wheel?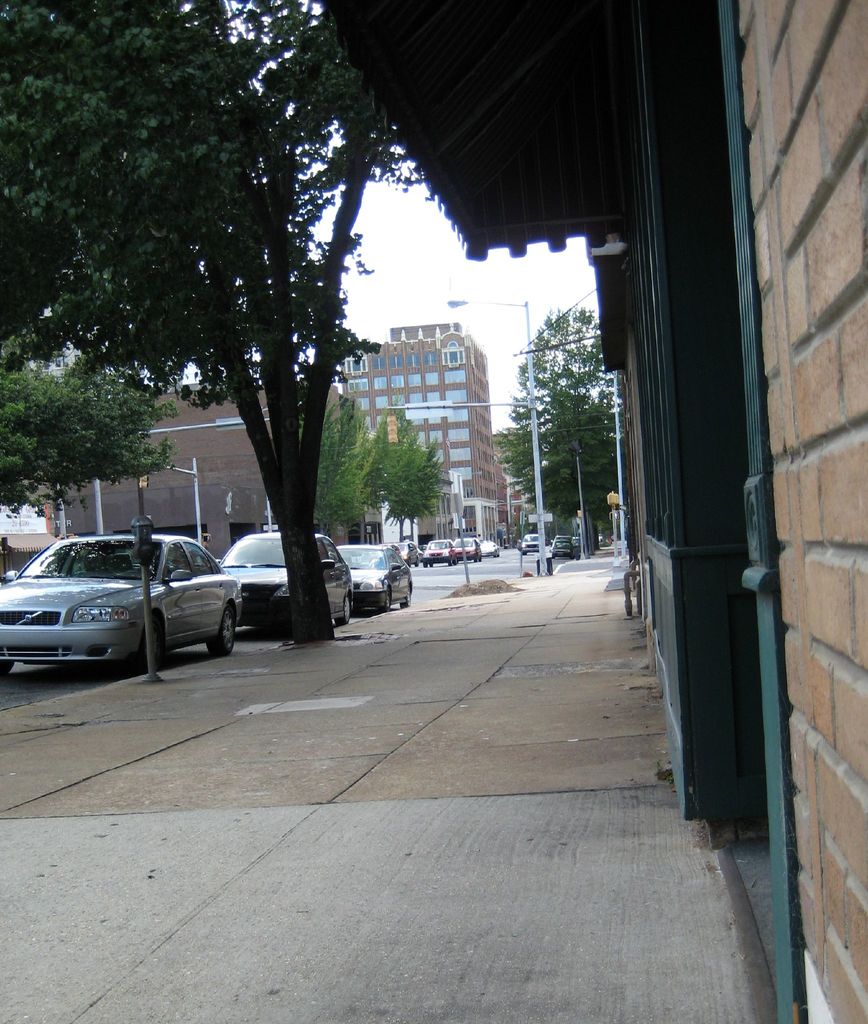
(140,622,170,682)
